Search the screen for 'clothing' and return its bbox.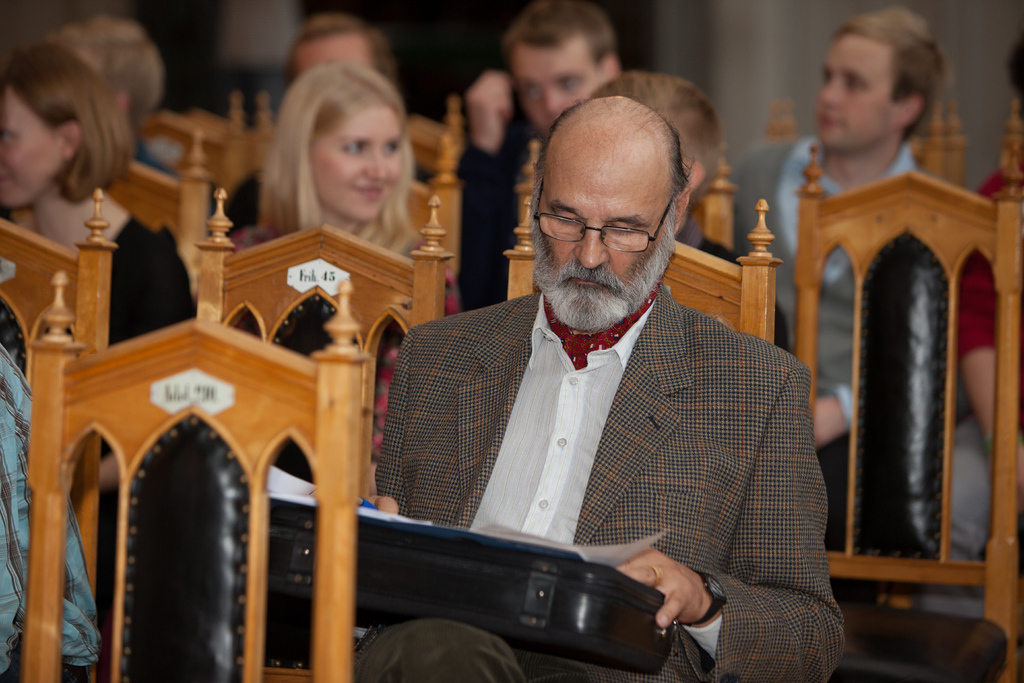
Found: 927/171/1019/619.
